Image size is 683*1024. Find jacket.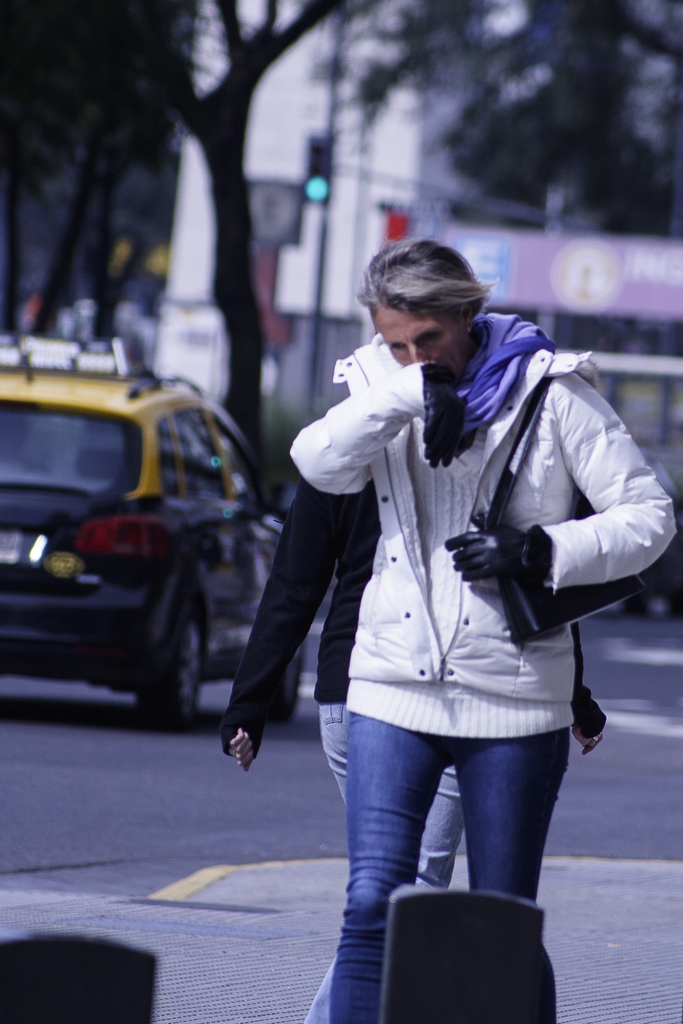
<box>291,330,680,701</box>.
